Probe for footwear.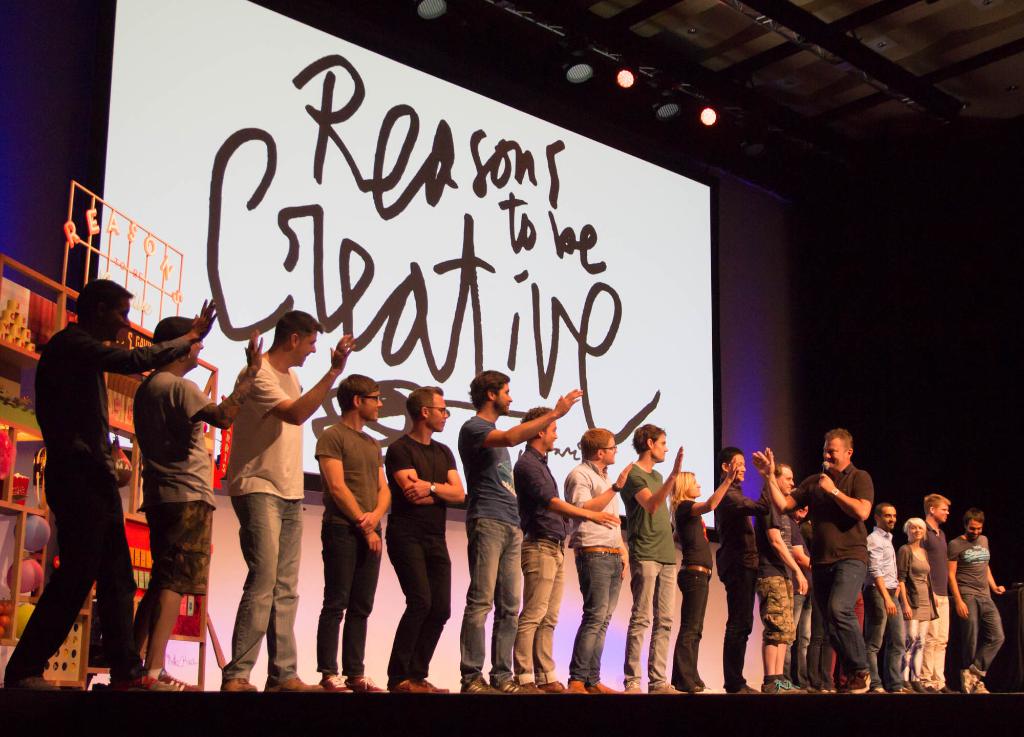
Probe result: 906:678:929:695.
